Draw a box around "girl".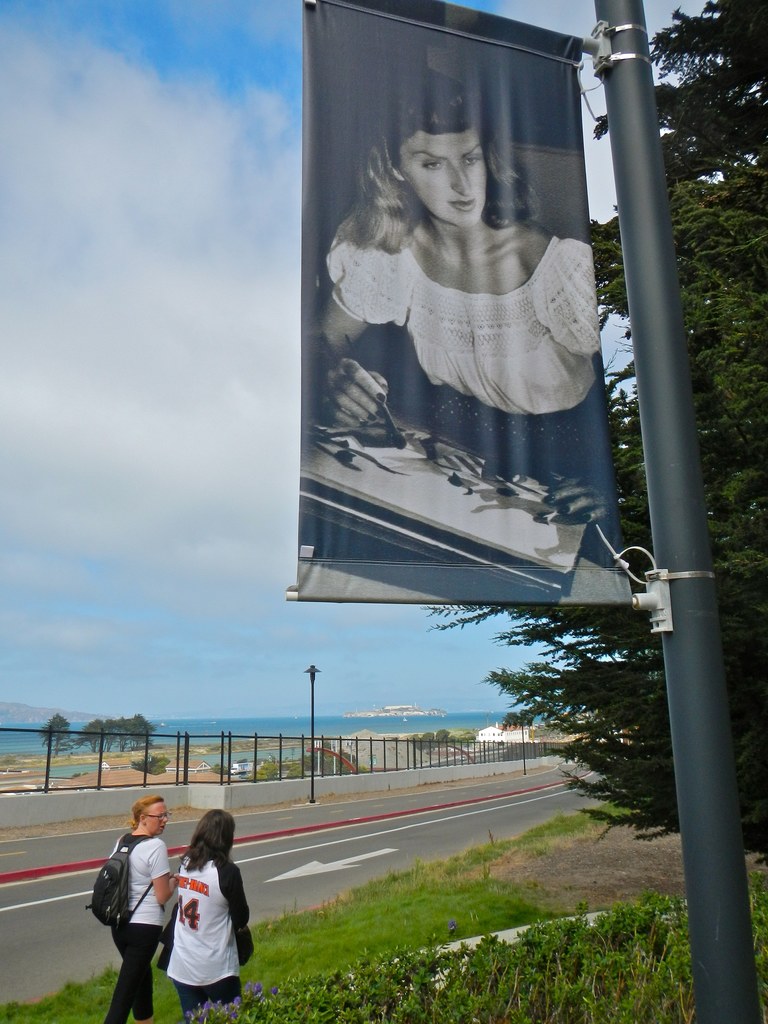
152, 815, 247, 1023.
